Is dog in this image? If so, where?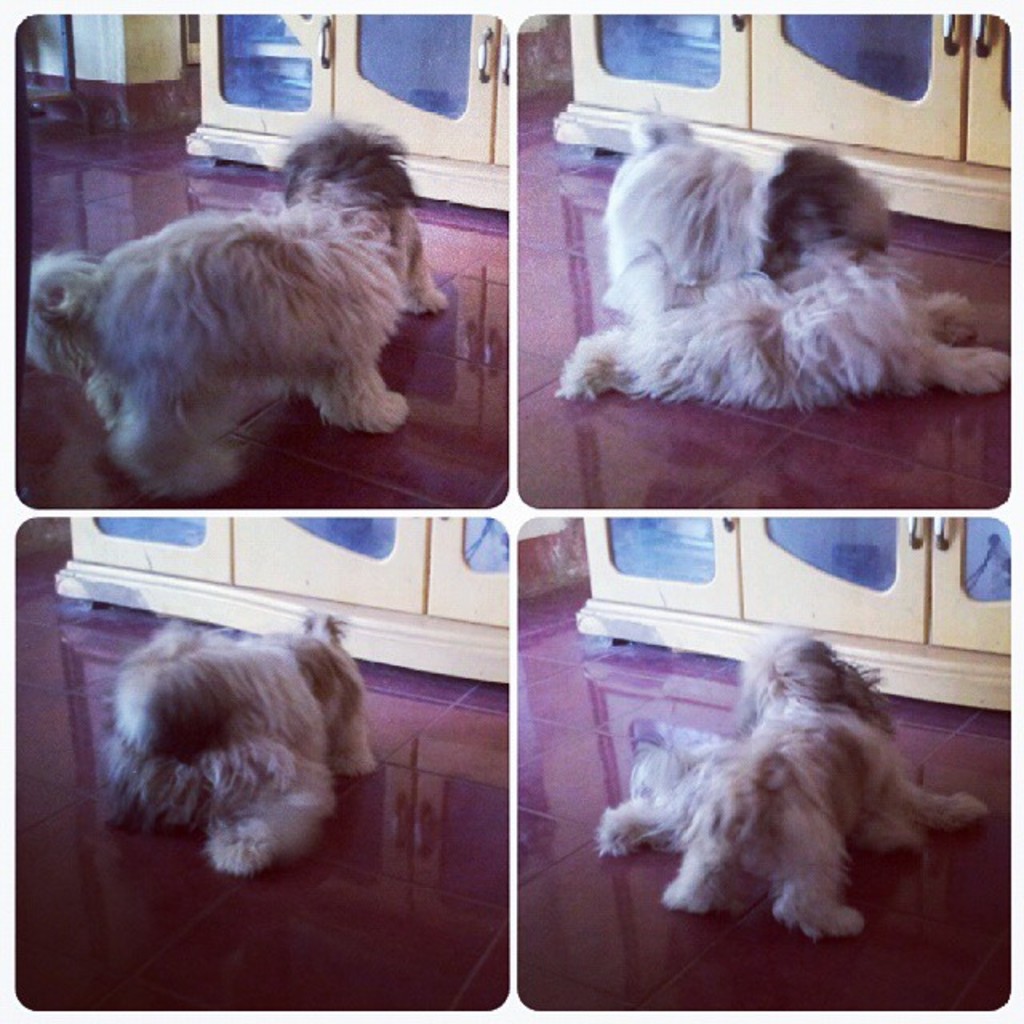
Yes, at (106, 610, 378, 875).
